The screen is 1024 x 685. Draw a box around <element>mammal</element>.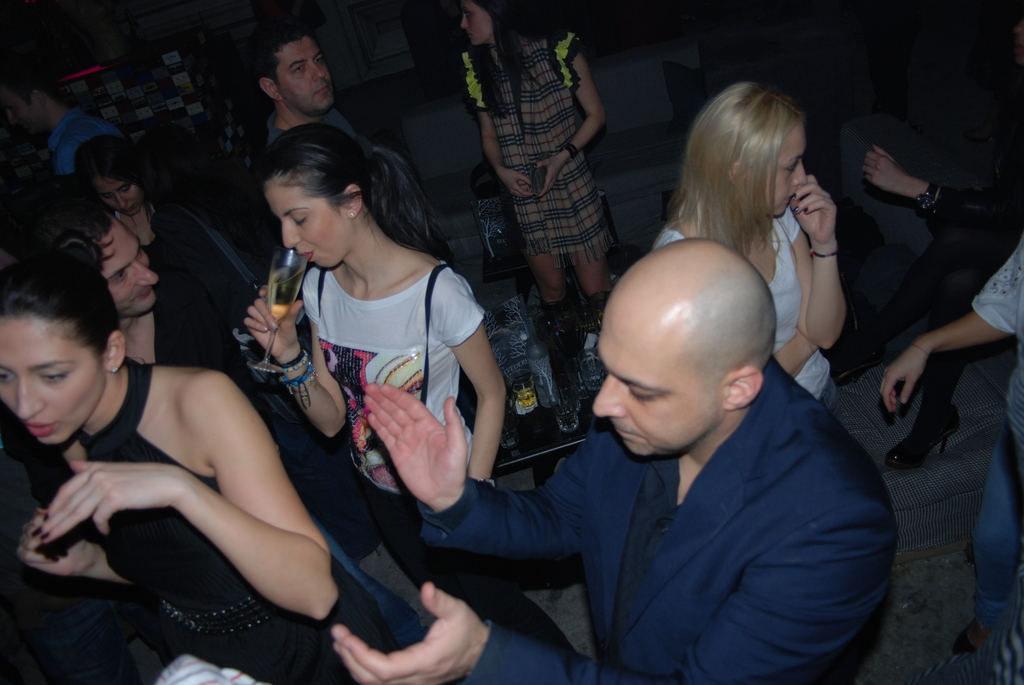
[435, 184, 900, 680].
